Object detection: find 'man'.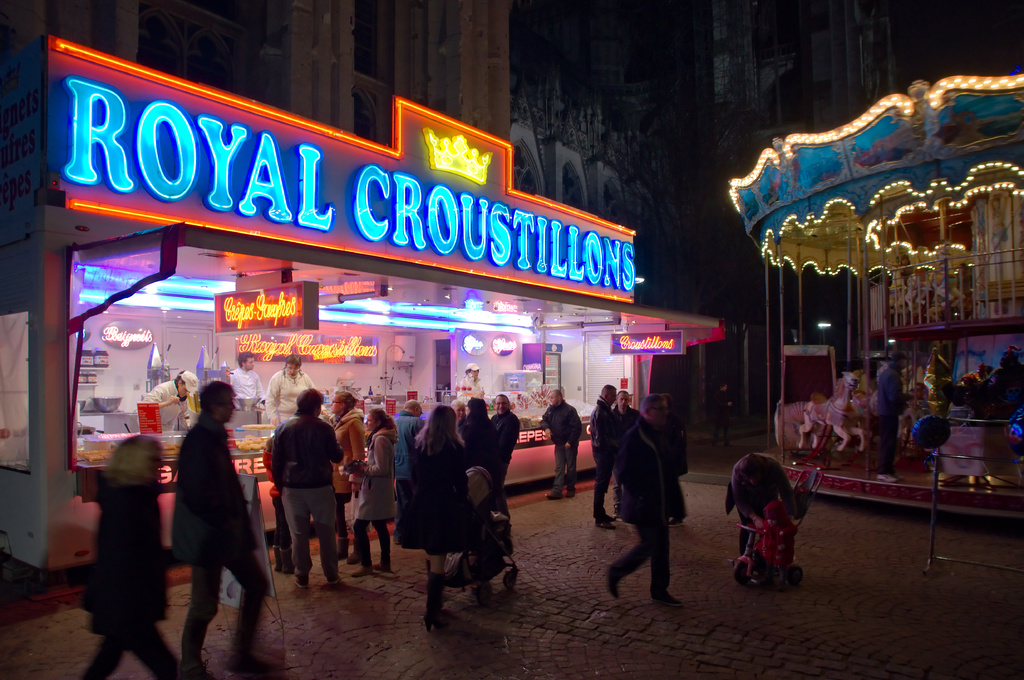
select_region(227, 351, 268, 408).
